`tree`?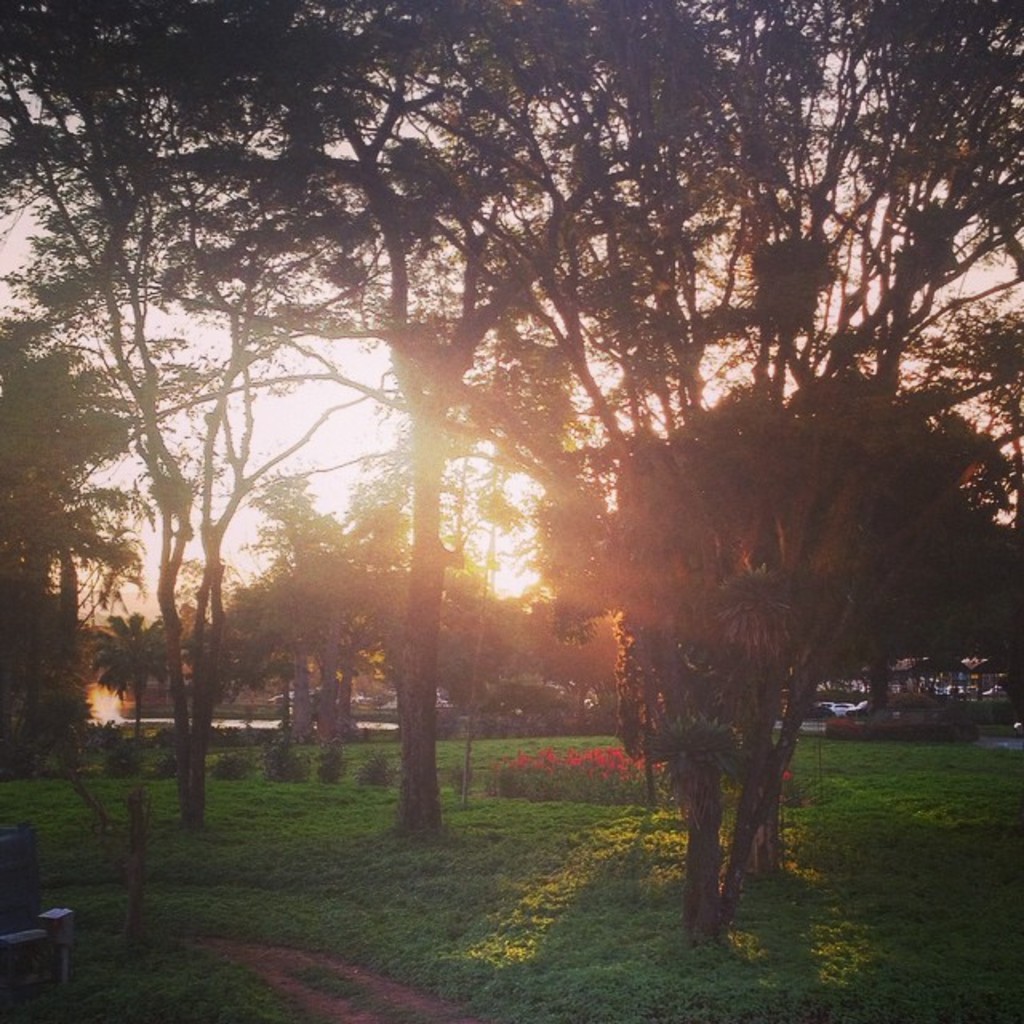
0,309,160,758
